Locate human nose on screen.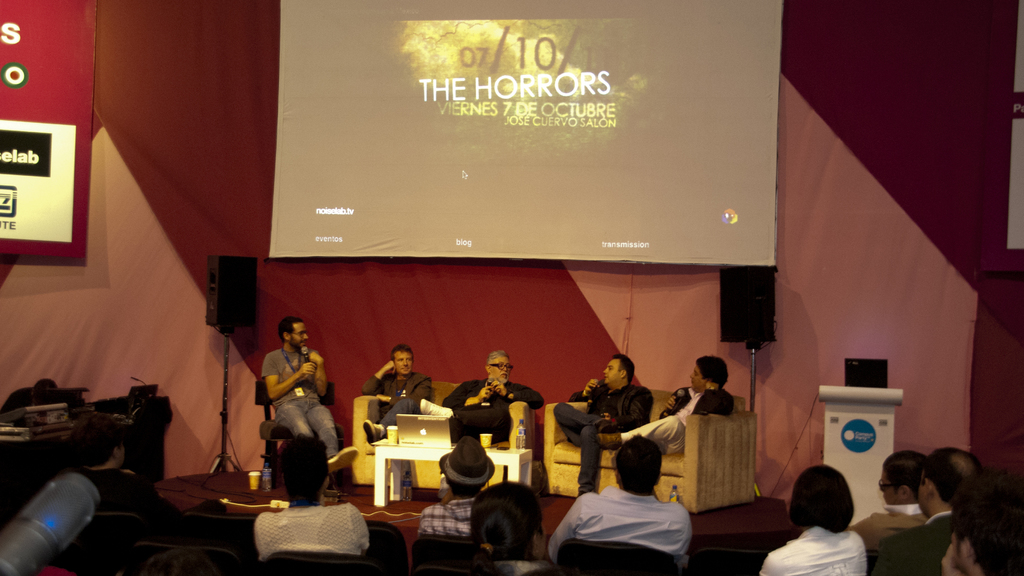
On screen at left=305, top=331, right=308, bottom=341.
